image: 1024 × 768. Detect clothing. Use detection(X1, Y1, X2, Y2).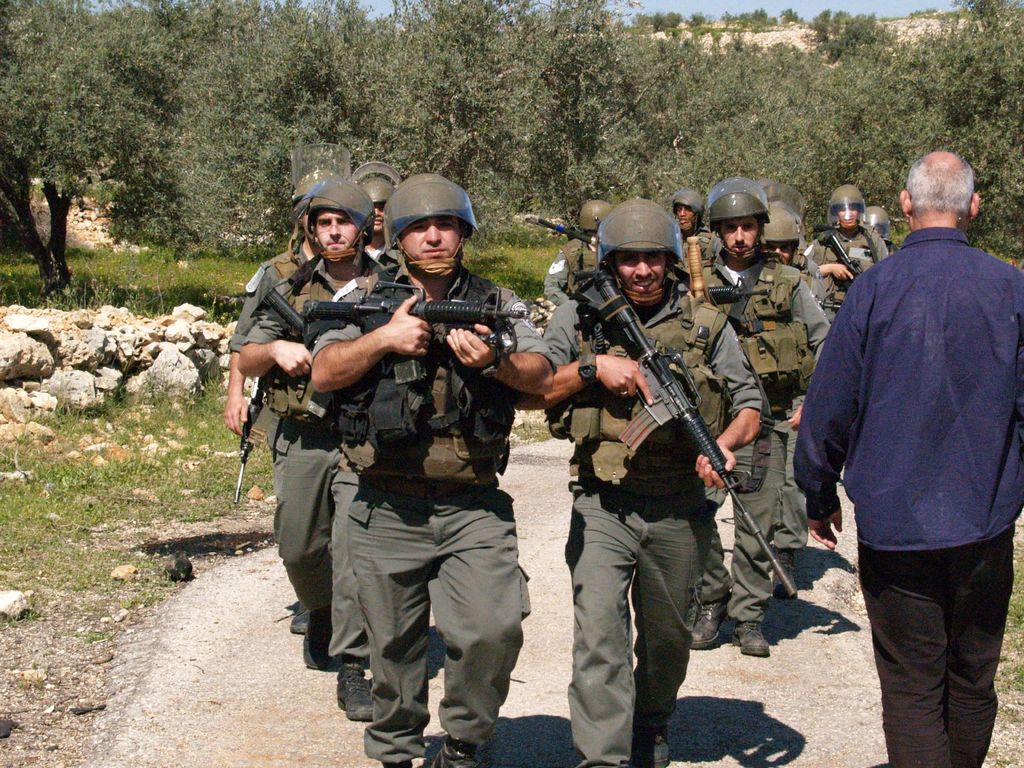
detection(241, 252, 316, 610).
